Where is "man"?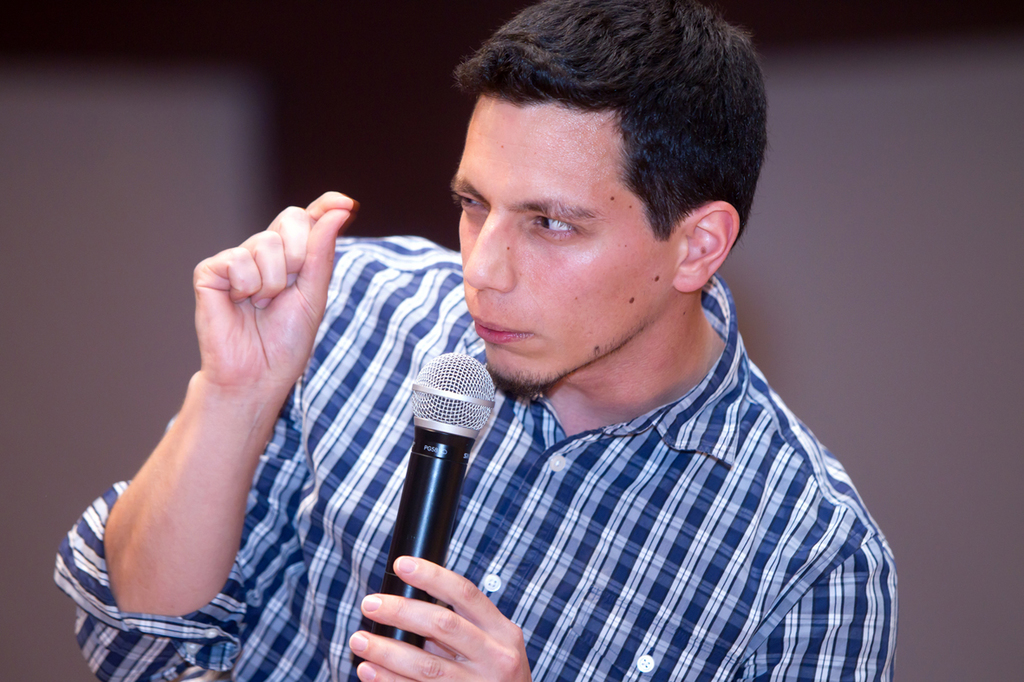
x1=54 y1=0 x2=897 y2=681.
